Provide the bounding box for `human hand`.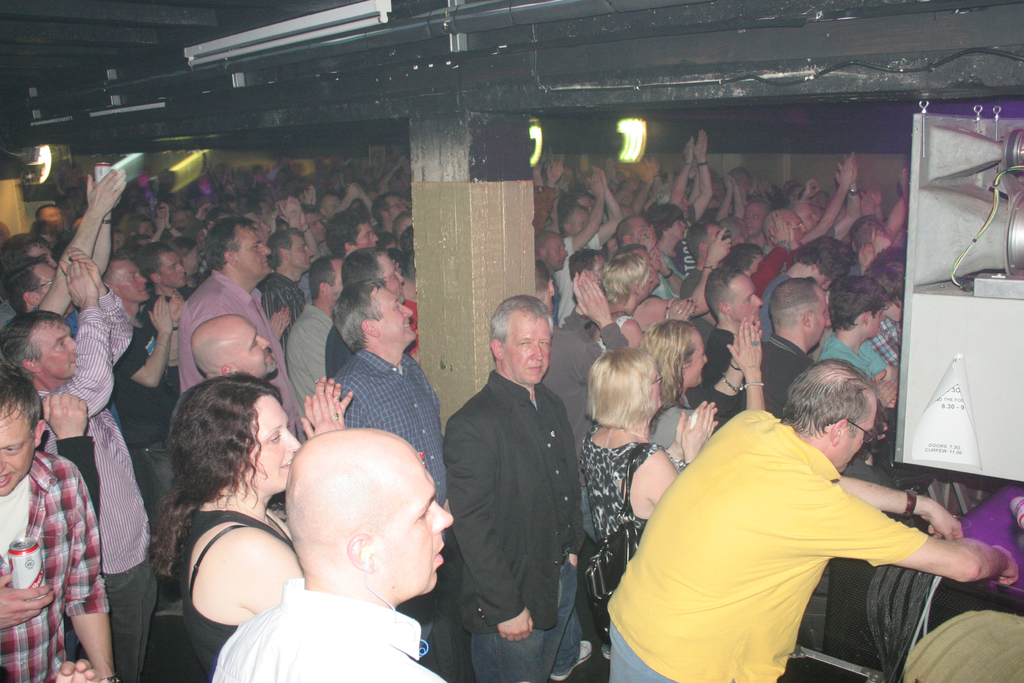
860,194,877,218.
